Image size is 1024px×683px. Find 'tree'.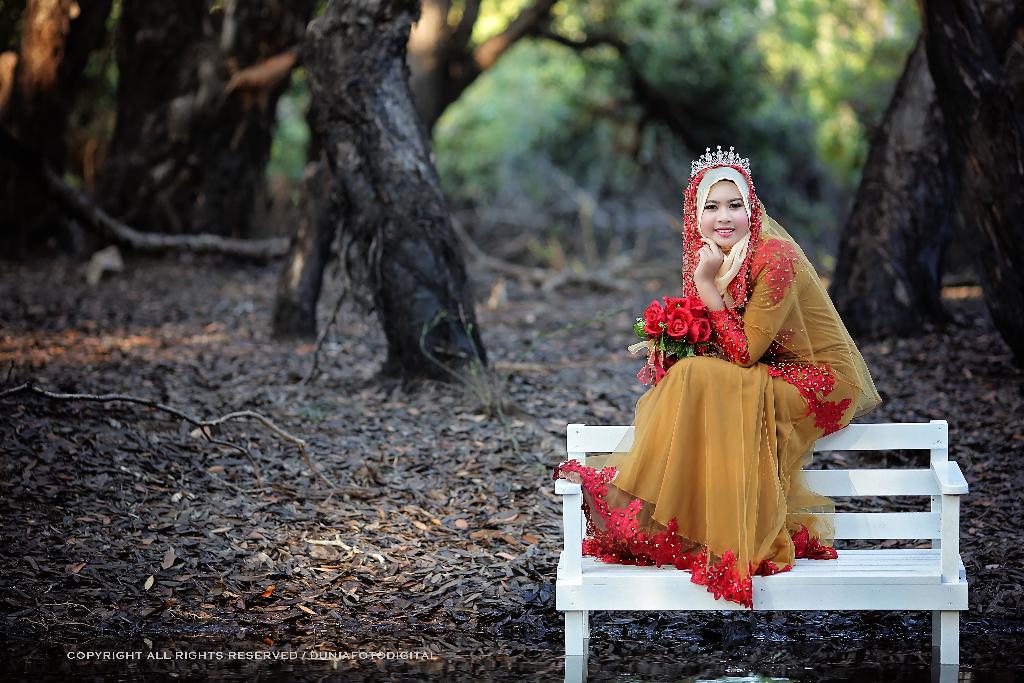
region(75, 0, 335, 259).
